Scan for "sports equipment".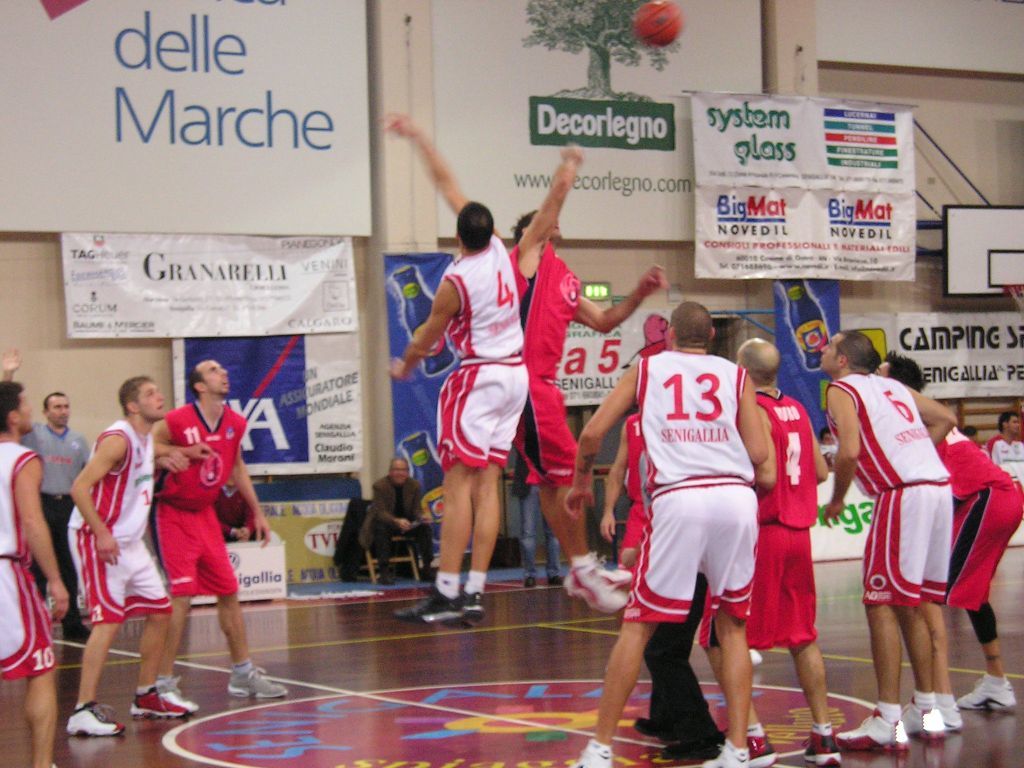
Scan result: x1=832 y1=710 x2=911 y2=752.
